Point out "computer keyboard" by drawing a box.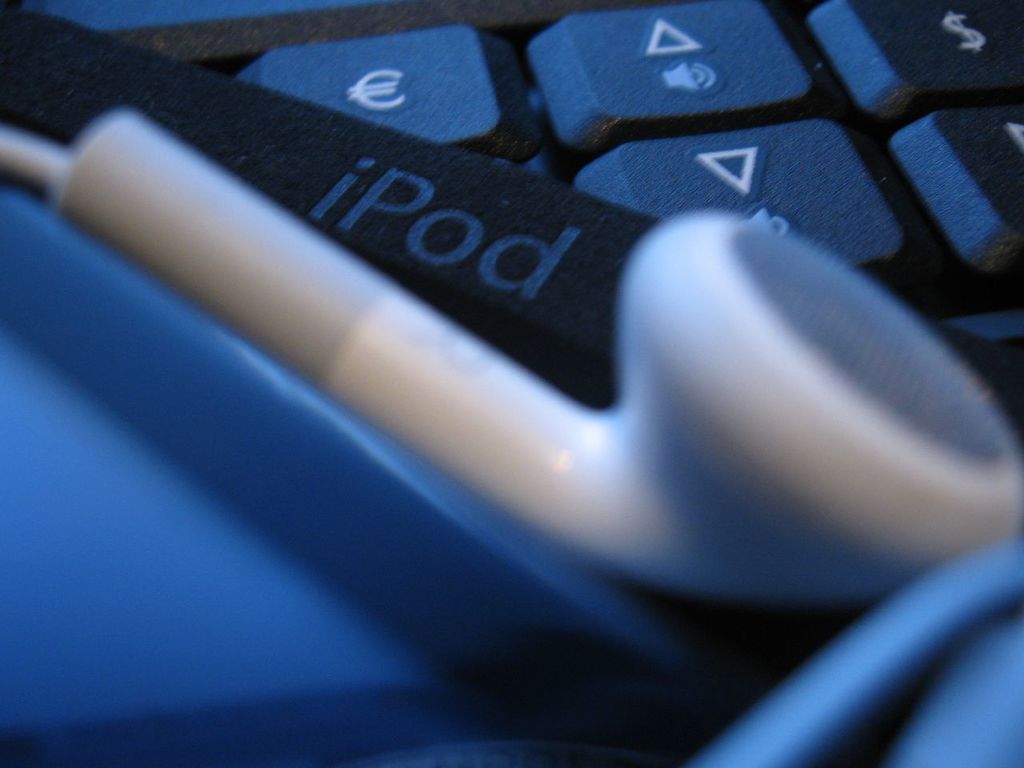
<region>0, 0, 1023, 443</region>.
